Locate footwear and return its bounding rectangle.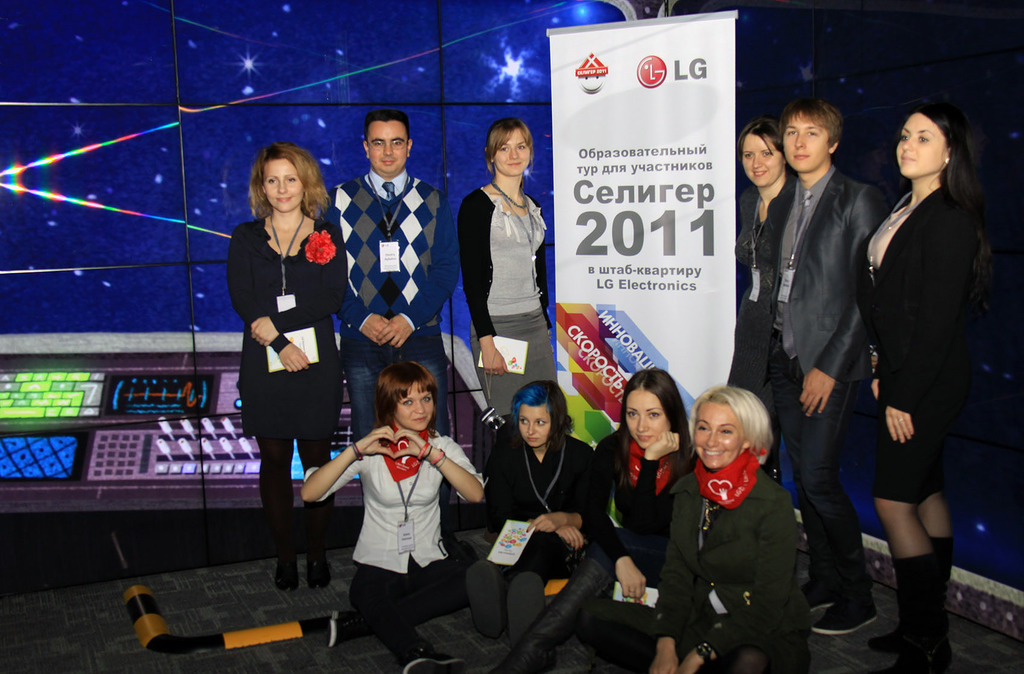
crop(813, 590, 876, 636).
